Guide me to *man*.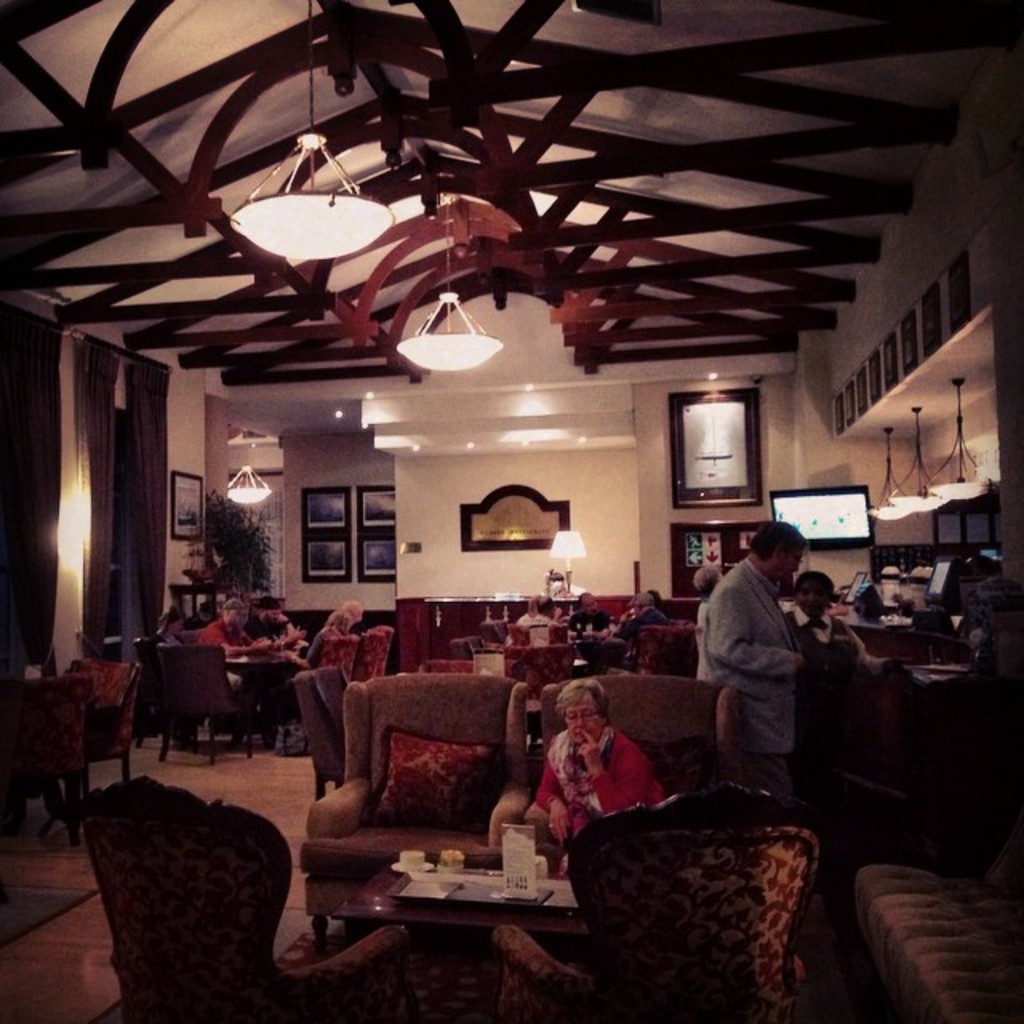
Guidance: select_region(190, 594, 293, 693).
